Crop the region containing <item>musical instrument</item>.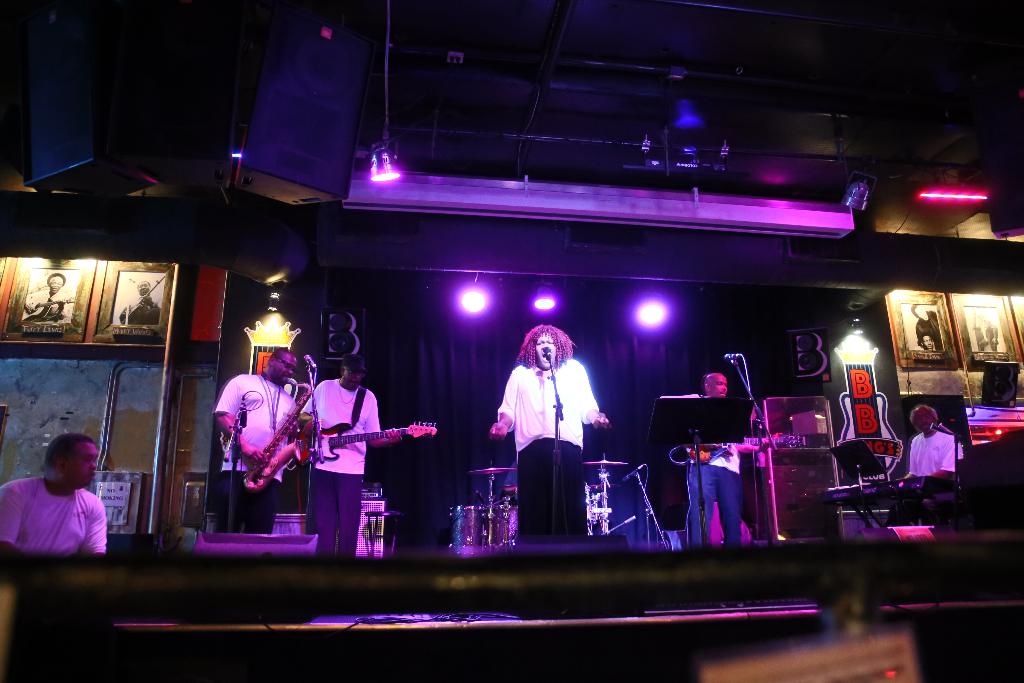
Crop region: [x1=822, y1=468, x2=960, y2=513].
